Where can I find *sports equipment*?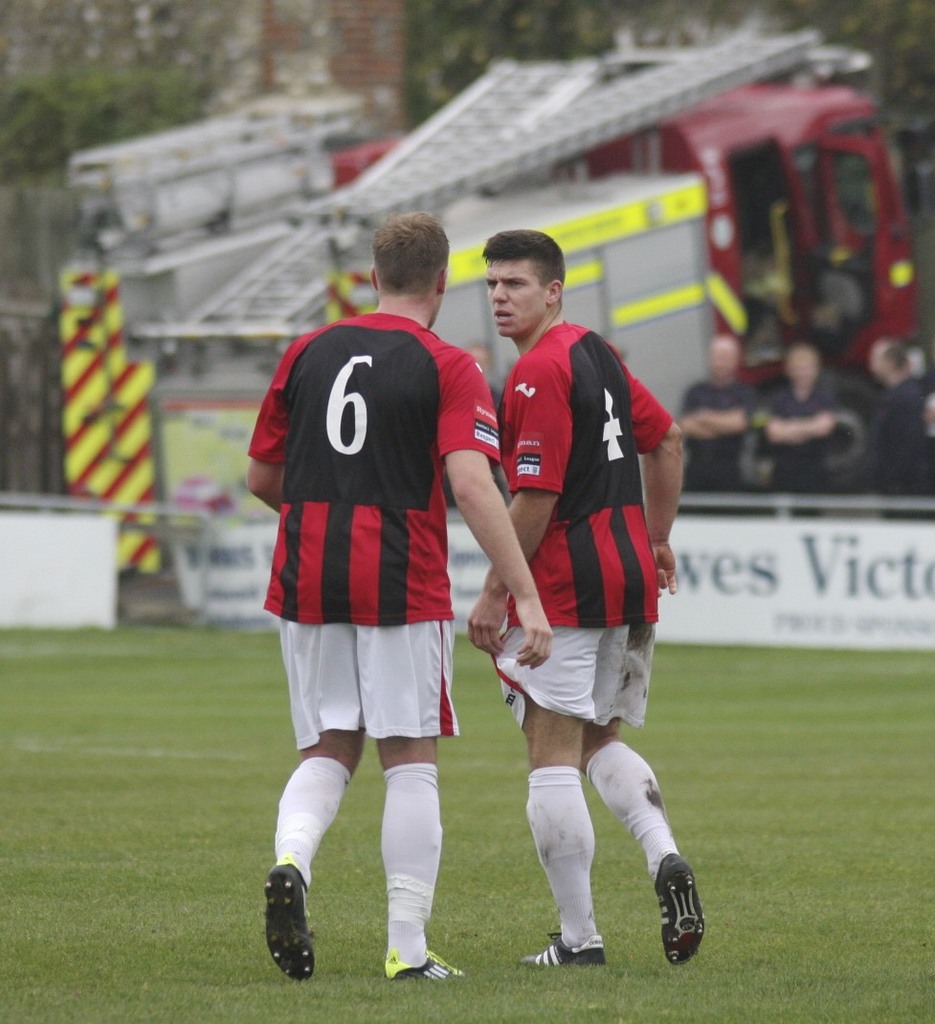
You can find it at (left=259, top=845, right=310, bottom=978).
